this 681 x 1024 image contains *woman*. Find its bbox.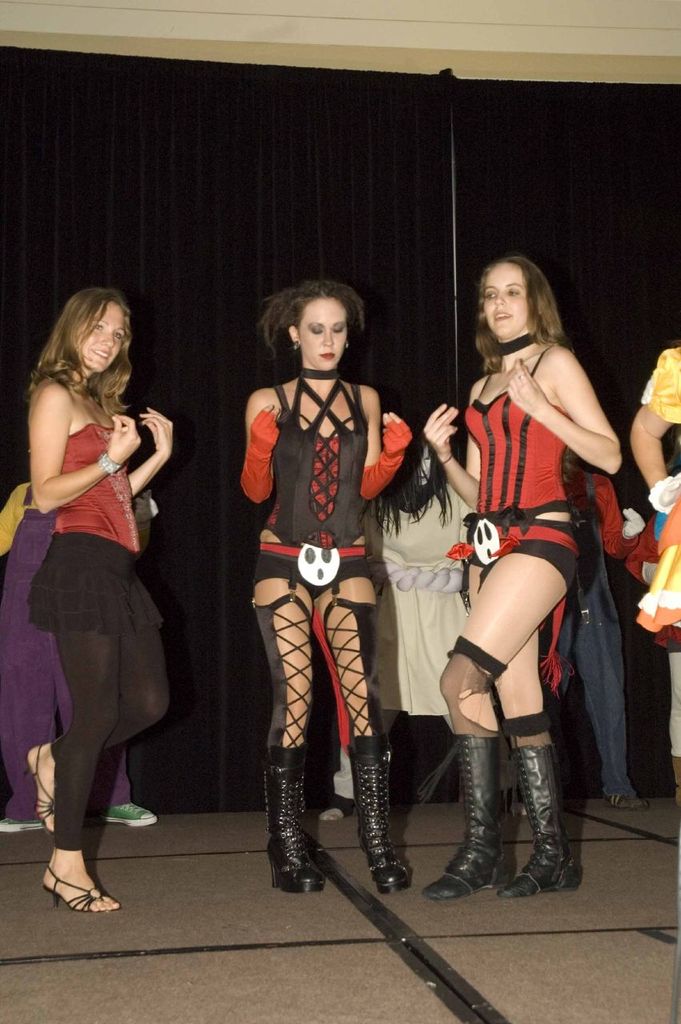
{"left": 315, "top": 414, "right": 472, "bottom": 822}.
